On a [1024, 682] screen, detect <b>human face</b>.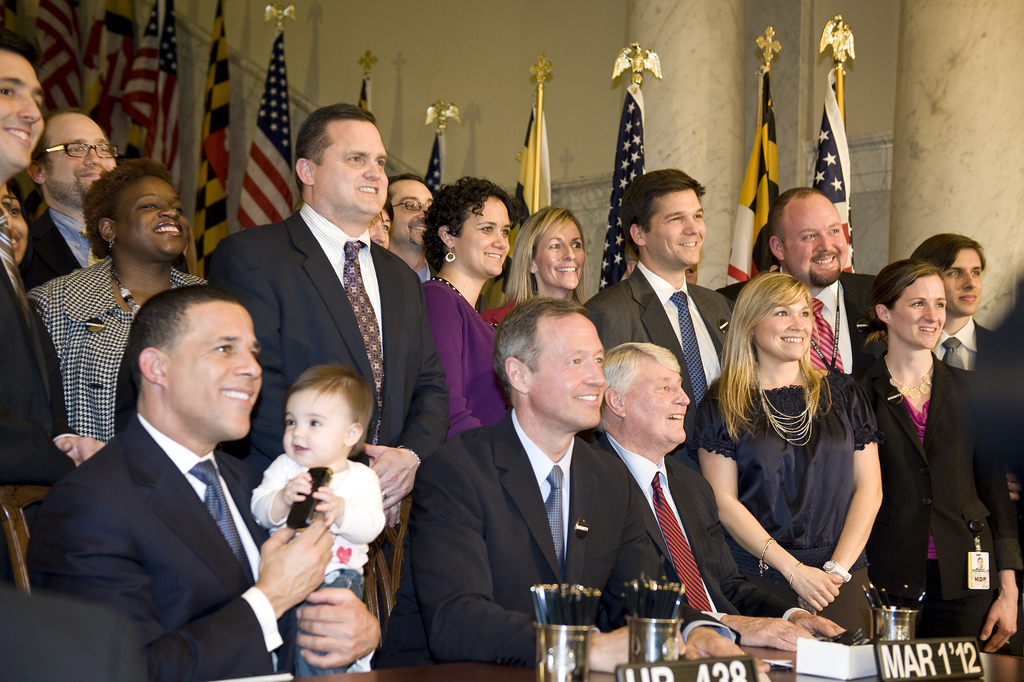
bbox(314, 118, 389, 216).
